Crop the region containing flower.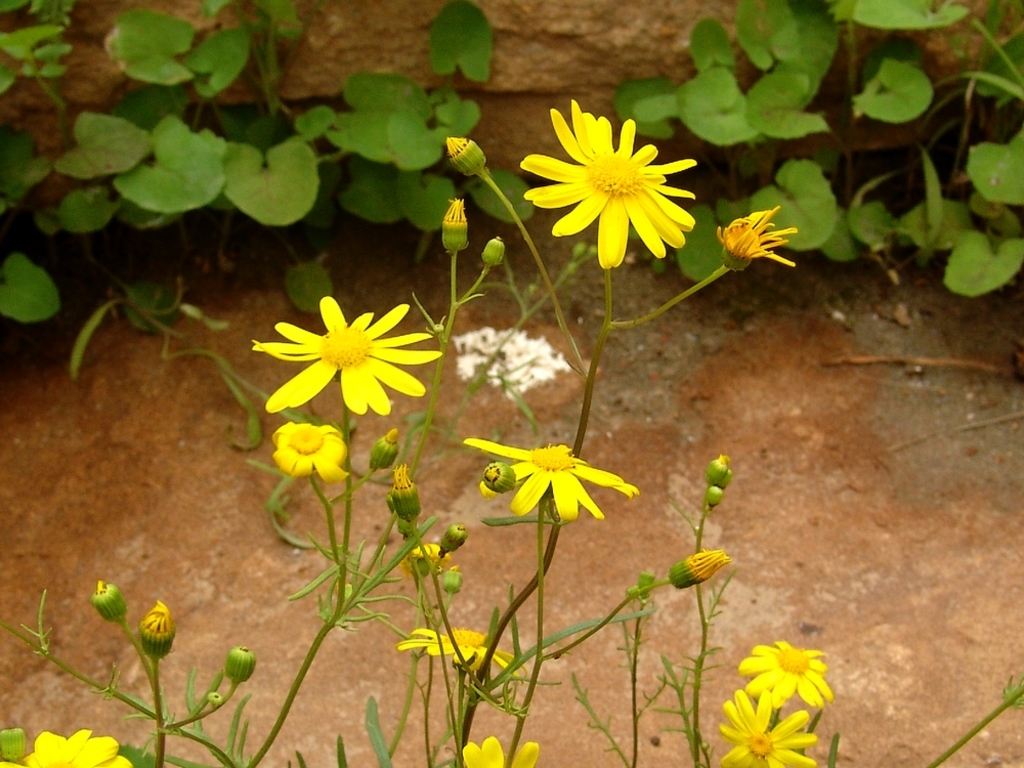
Crop region: x1=738 y1=636 x2=836 y2=711.
